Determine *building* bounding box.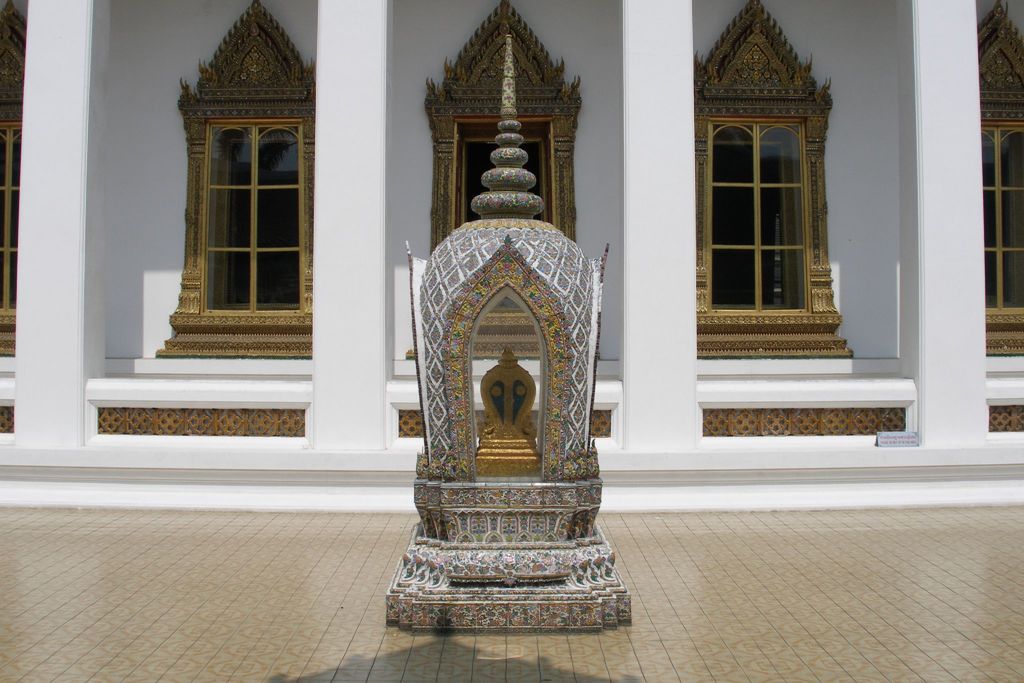
Determined: [0, 0, 1023, 680].
